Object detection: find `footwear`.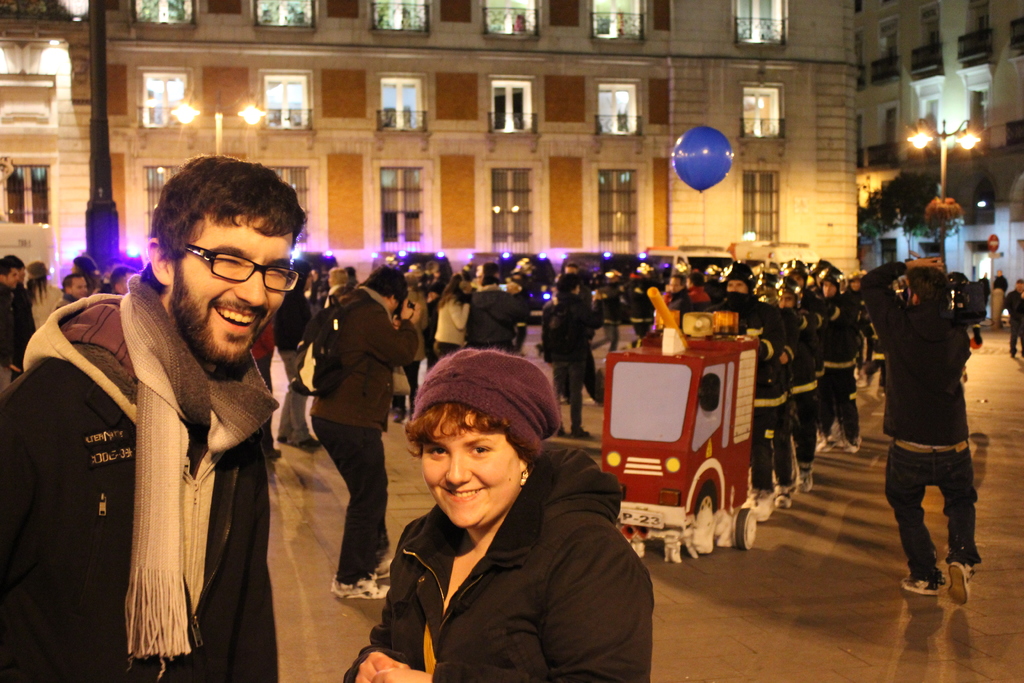
Rect(875, 387, 886, 406).
